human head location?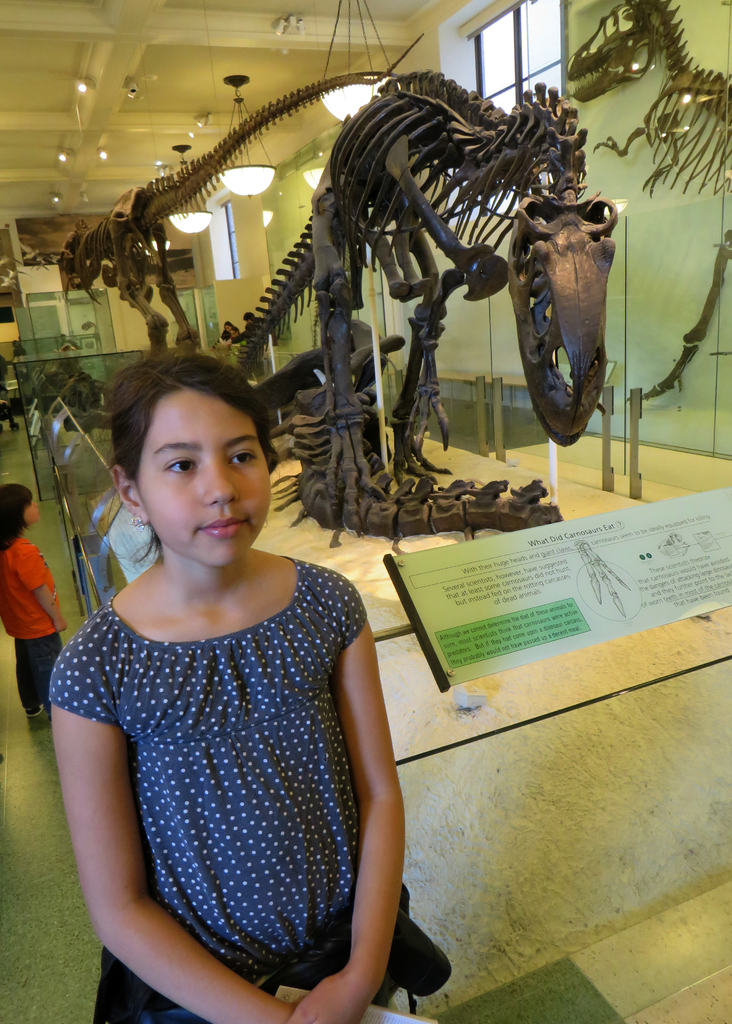
<bbox>0, 483, 45, 527</bbox>
